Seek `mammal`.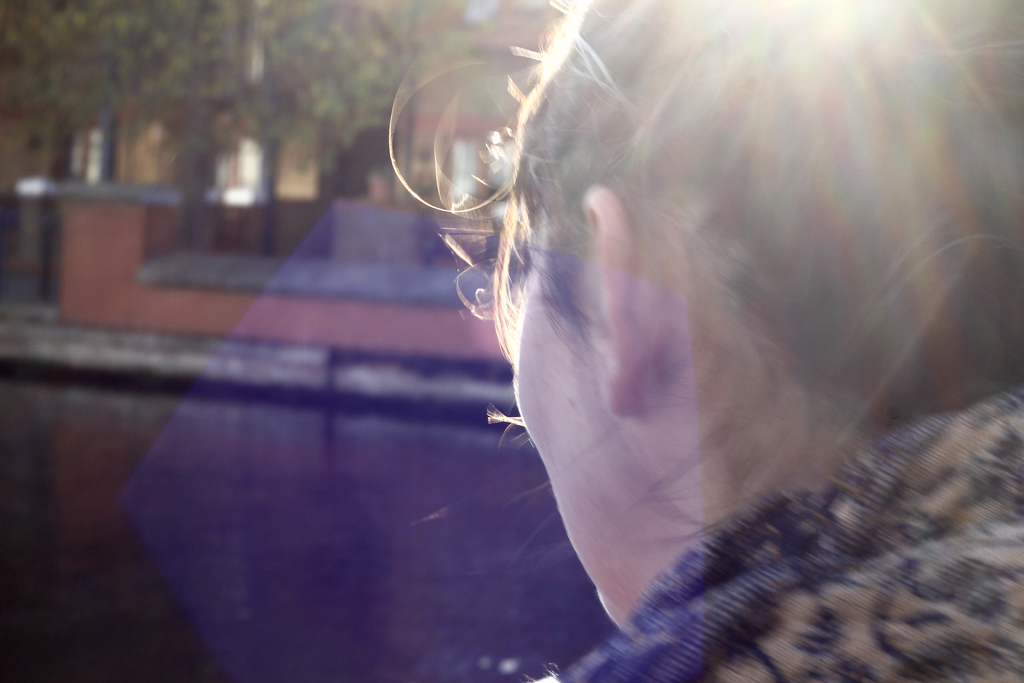
crop(391, 2, 1023, 682).
